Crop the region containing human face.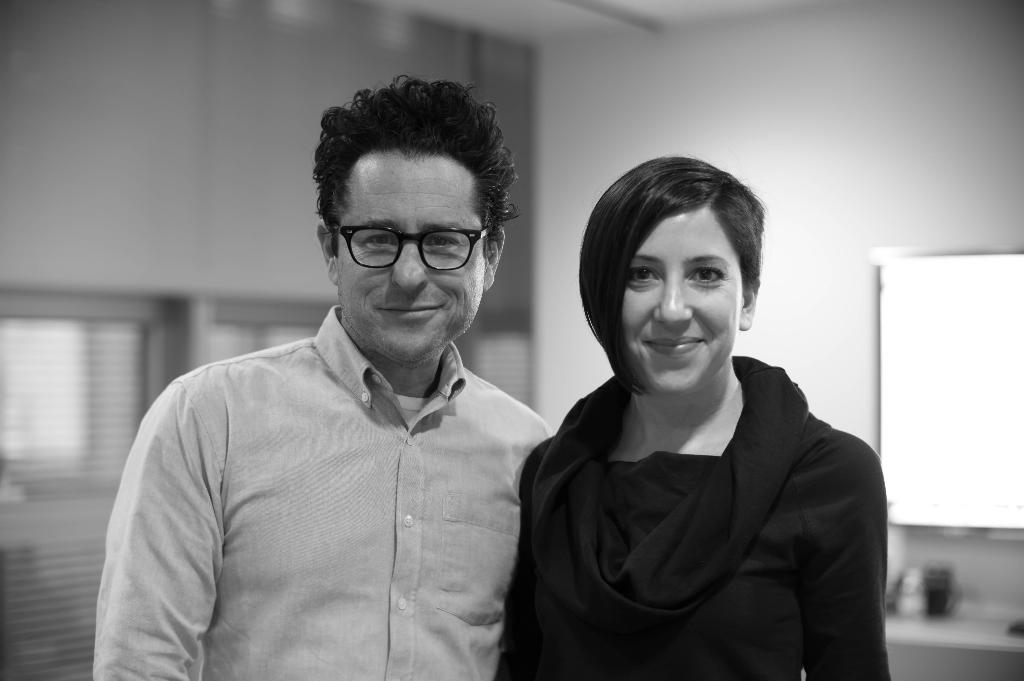
Crop region: <bbox>624, 212, 739, 399</bbox>.
